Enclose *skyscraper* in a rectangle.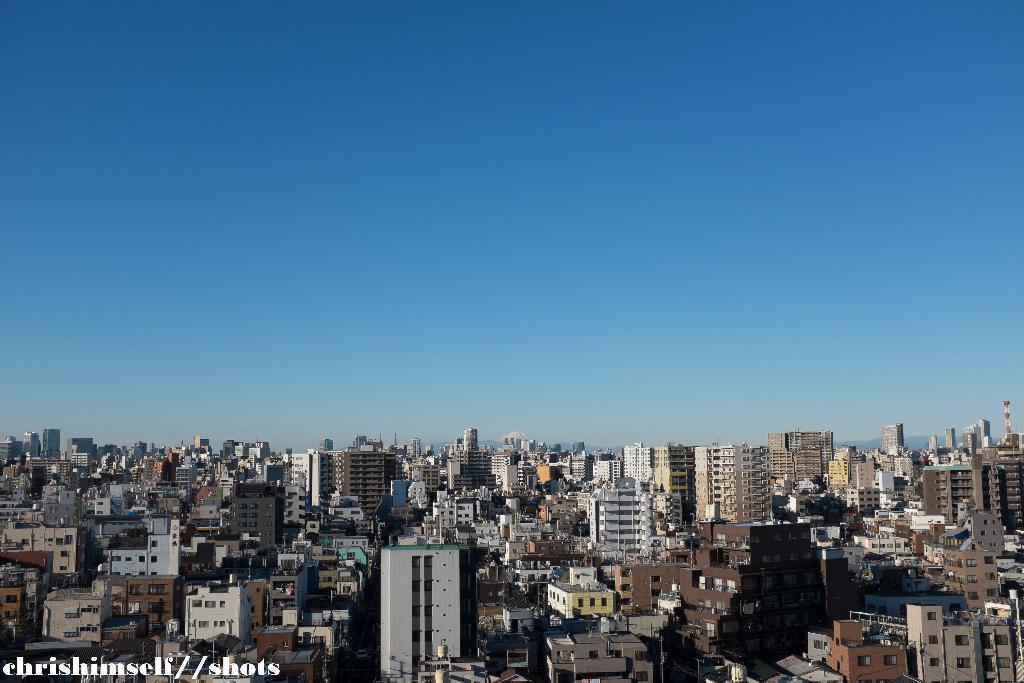
x1=971 y1=425 x2=976 y2=454.
